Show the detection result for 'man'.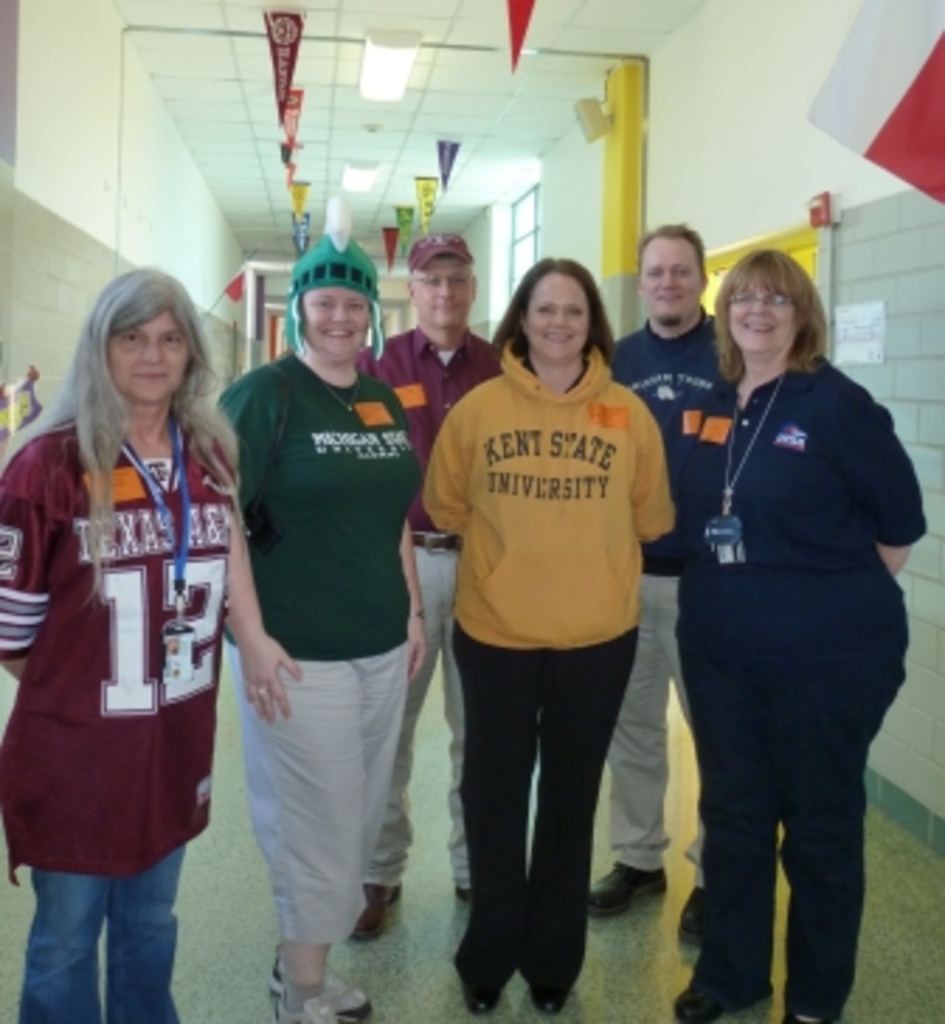
605 214 740 942.
